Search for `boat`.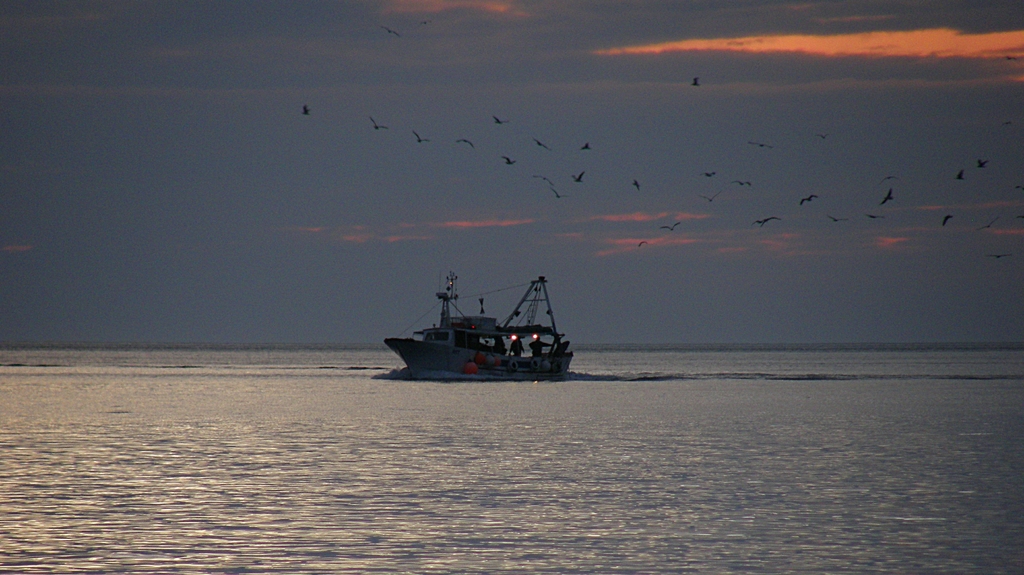
Found at Rect(378, 275, 579, 384).
